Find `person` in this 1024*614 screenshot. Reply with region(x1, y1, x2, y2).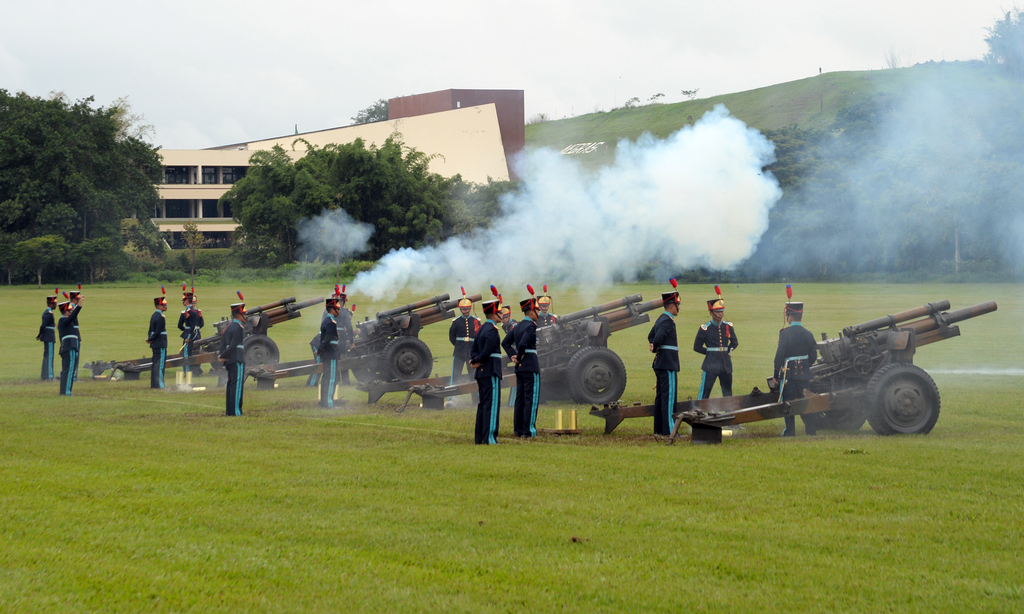
region(470, 301, 502, 449).
